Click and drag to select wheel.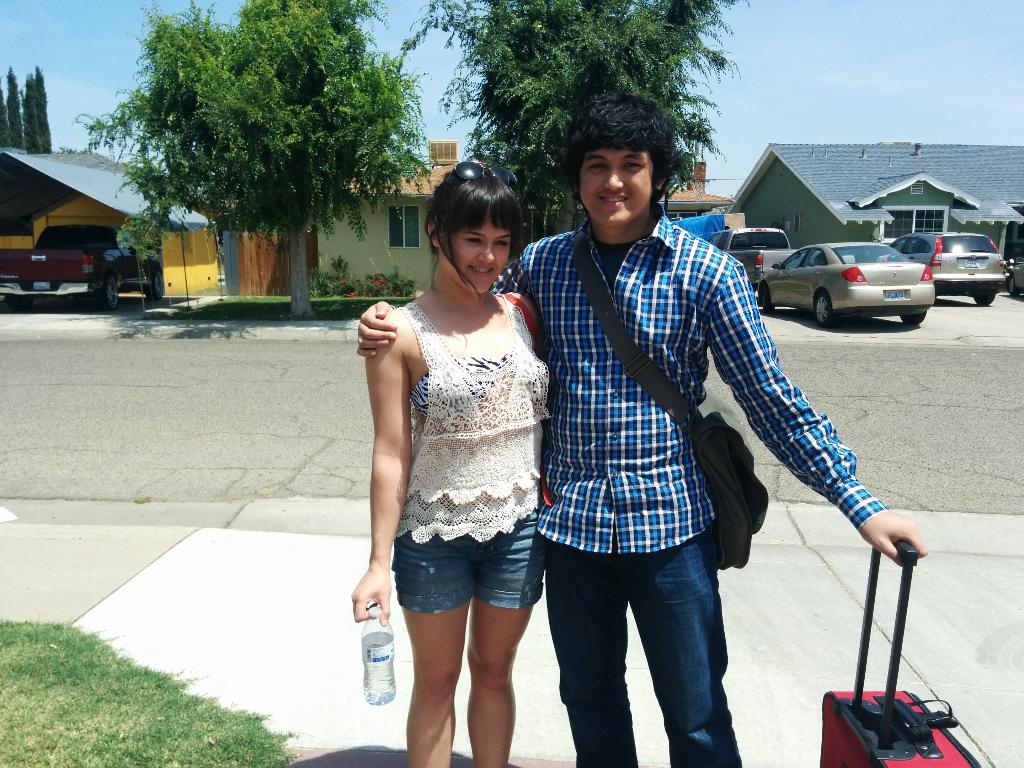
Selection: 1008, 279, 1023, 296.
